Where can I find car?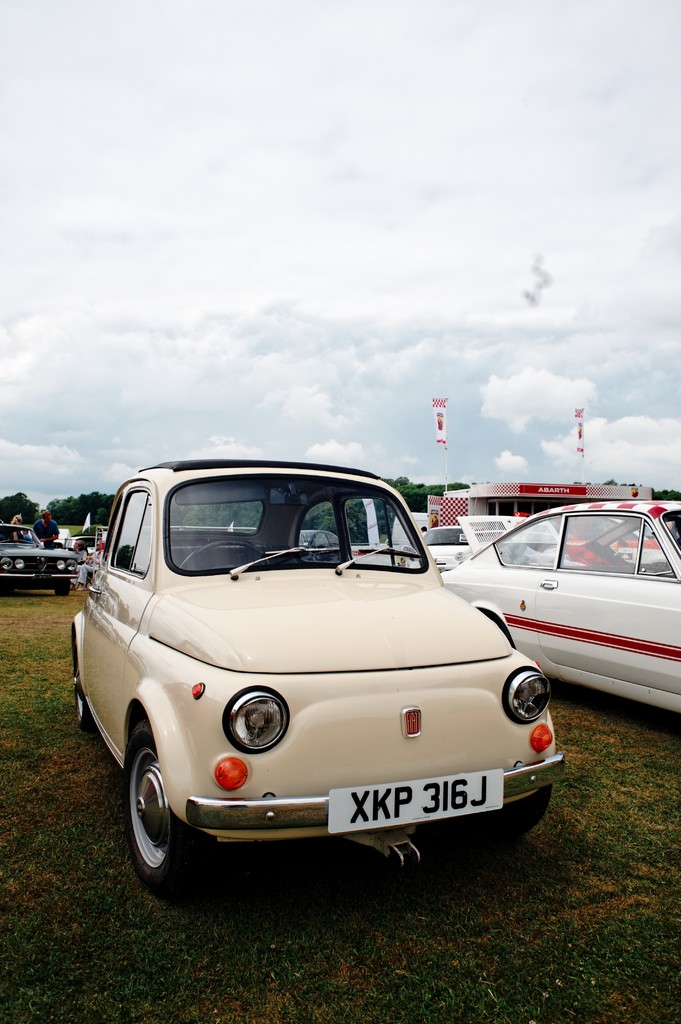
You can find it at select_region(426, 526, 472, 570).
